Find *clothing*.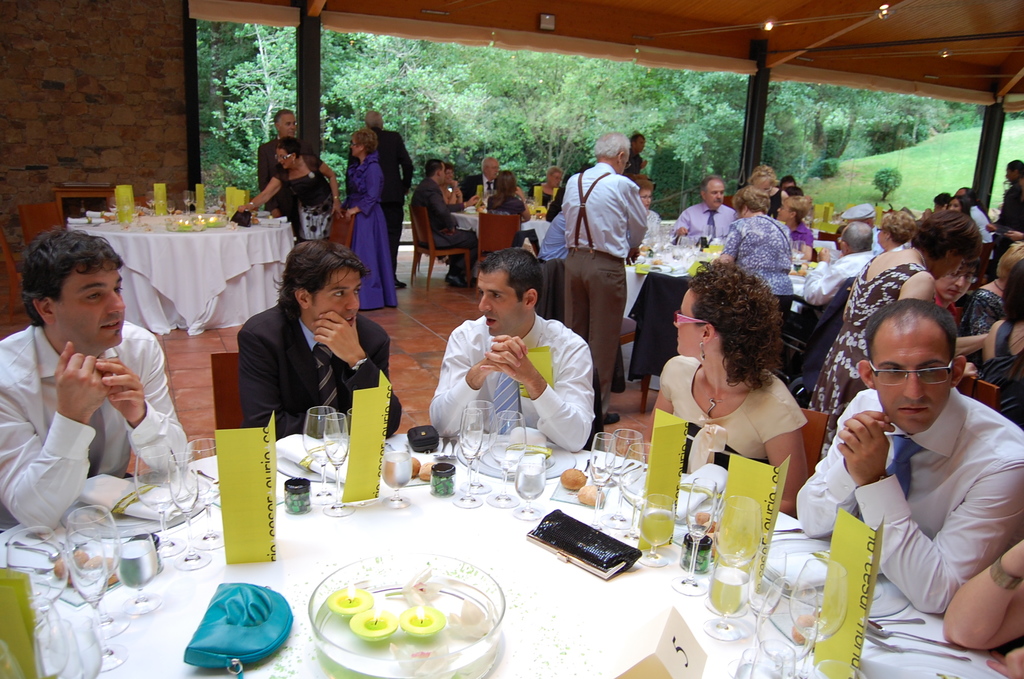
crop(240, 304, 402, 443).
